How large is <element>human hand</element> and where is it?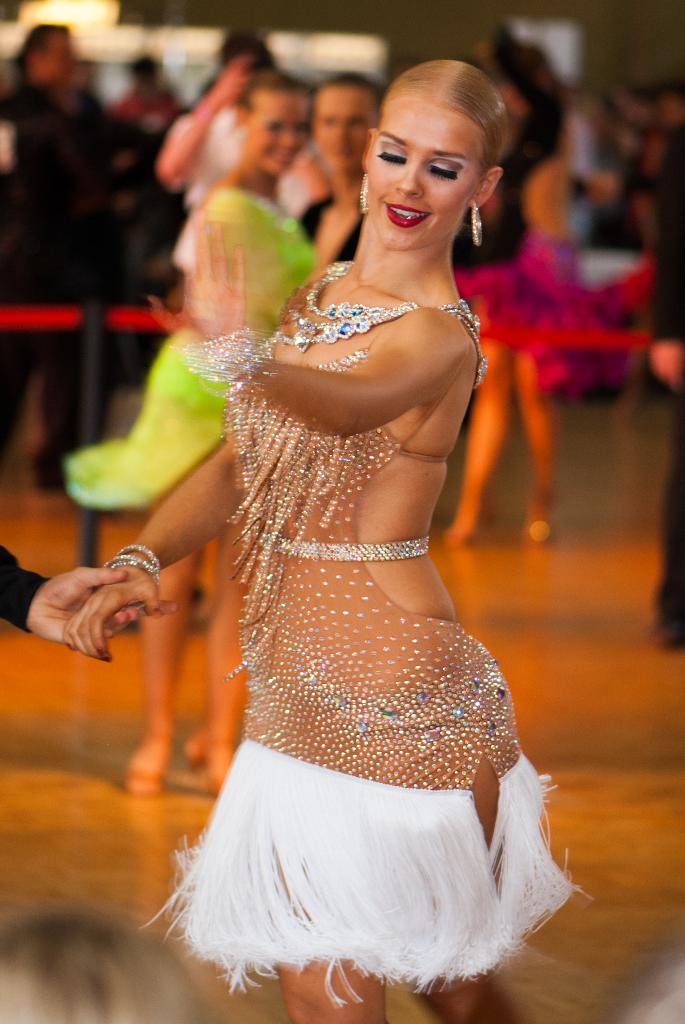
Bounding box: box(145, 205, 254, 351).
